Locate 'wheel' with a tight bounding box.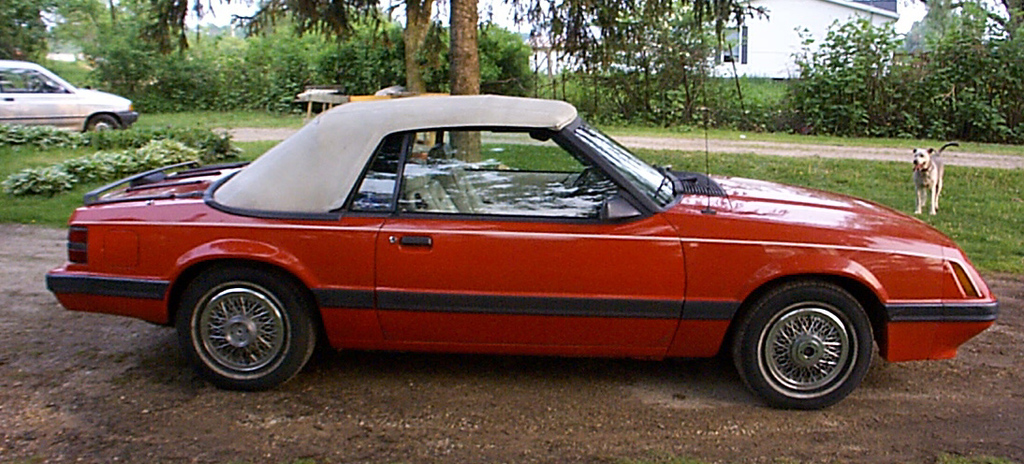
rect(83, 113, 121, 134).
